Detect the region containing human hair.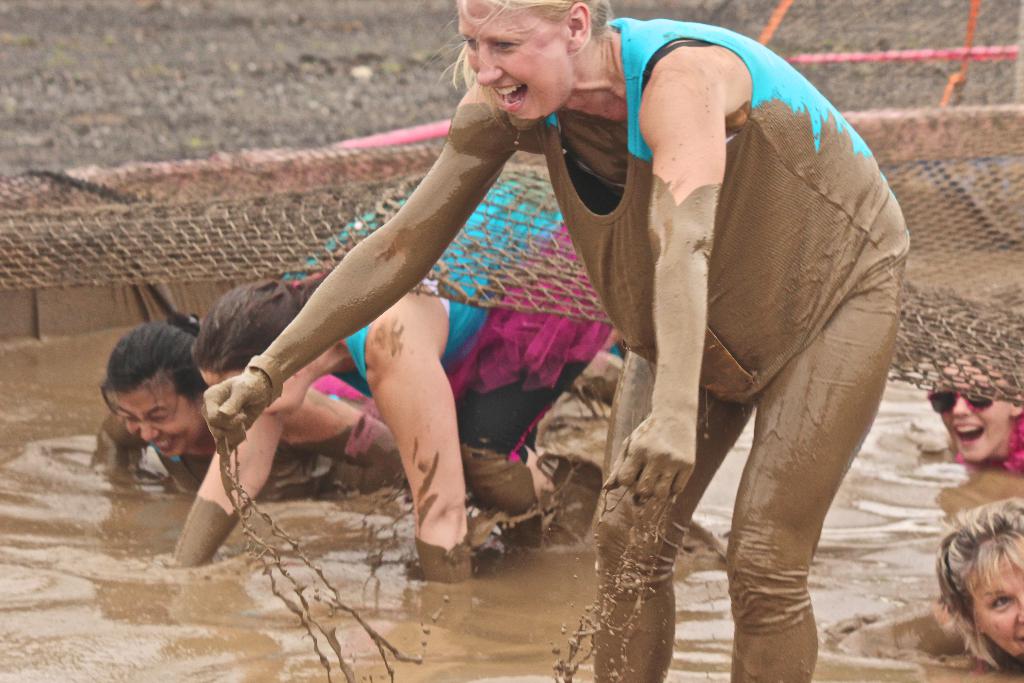
<bbox>451, 3, 611, 124</bbox>.
